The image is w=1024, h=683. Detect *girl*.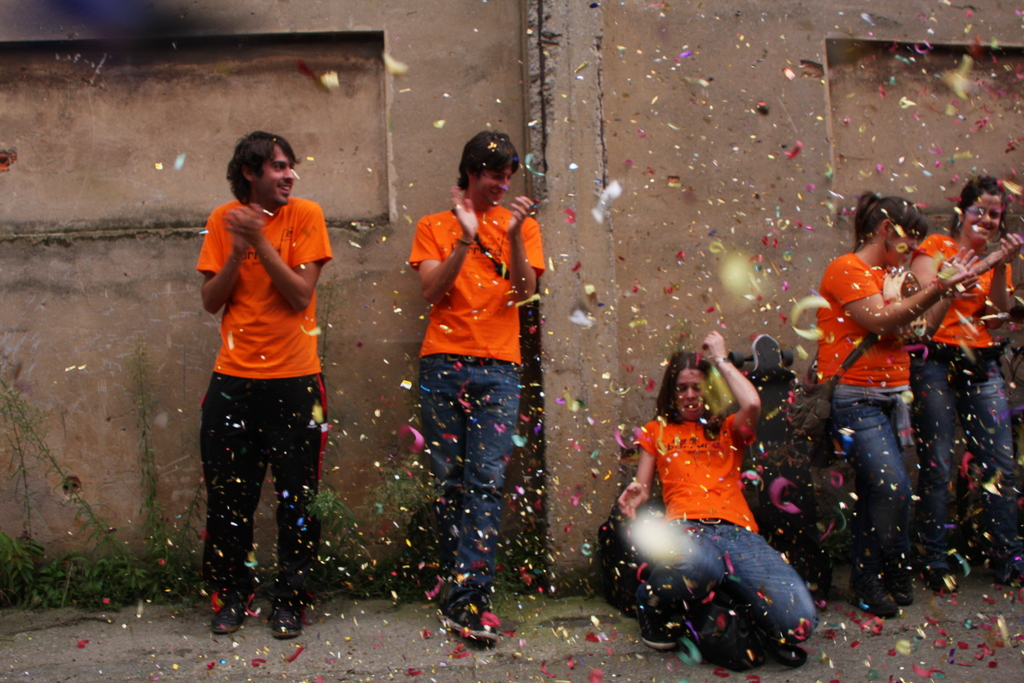
Detection: {"left": 616, "top": 325, "right": 815, "bottom": 663}.
